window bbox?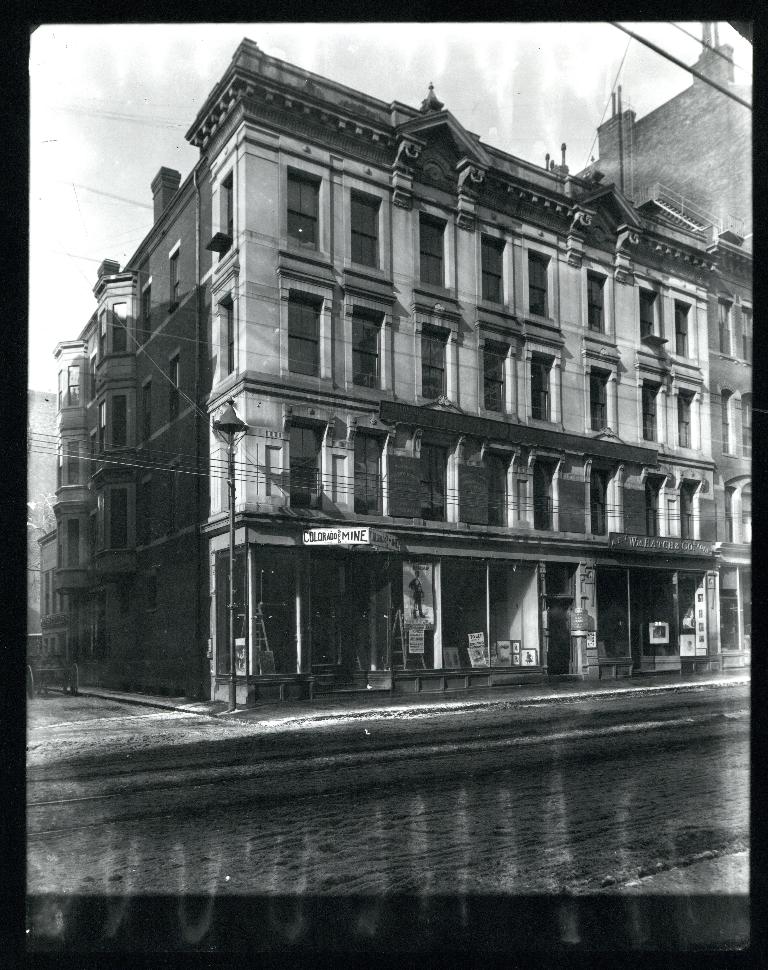
pyautogui.locateOnScreen(531, 465, 551, 530)
